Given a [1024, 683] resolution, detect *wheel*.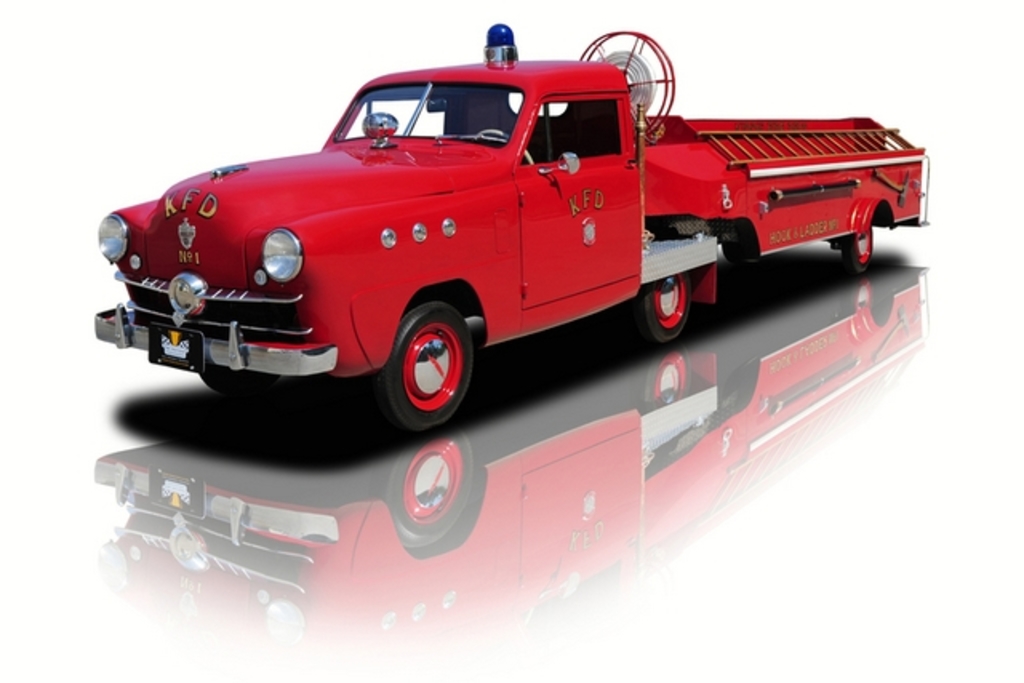
842, 224, 875, 272.
